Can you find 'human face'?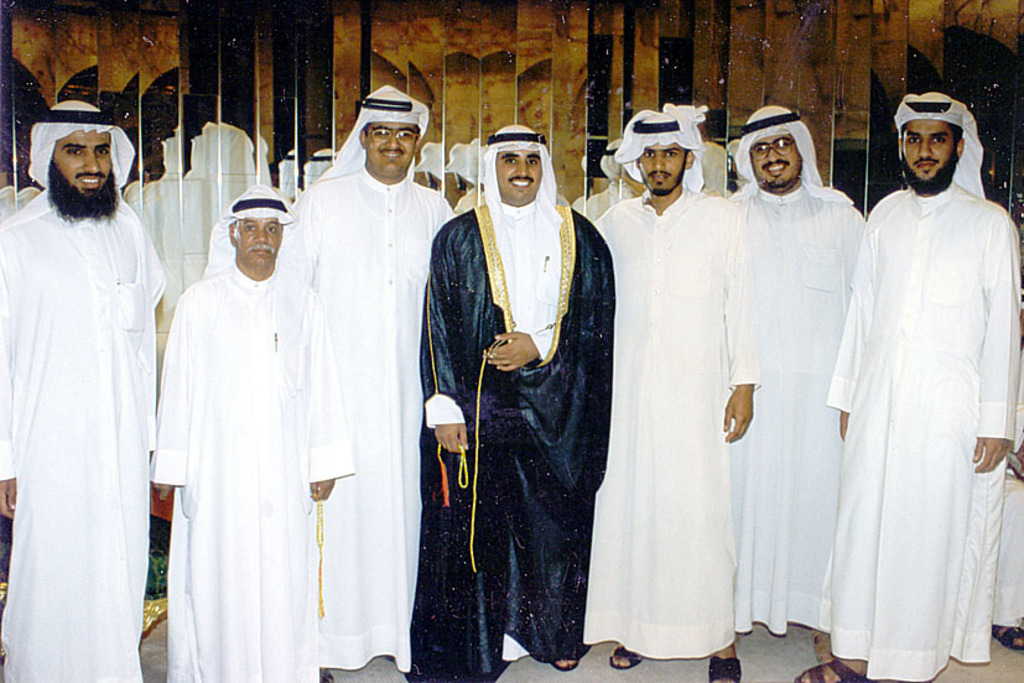
Yes, bounding box: (x1=492, y1=152, x2=546, y2=199).
